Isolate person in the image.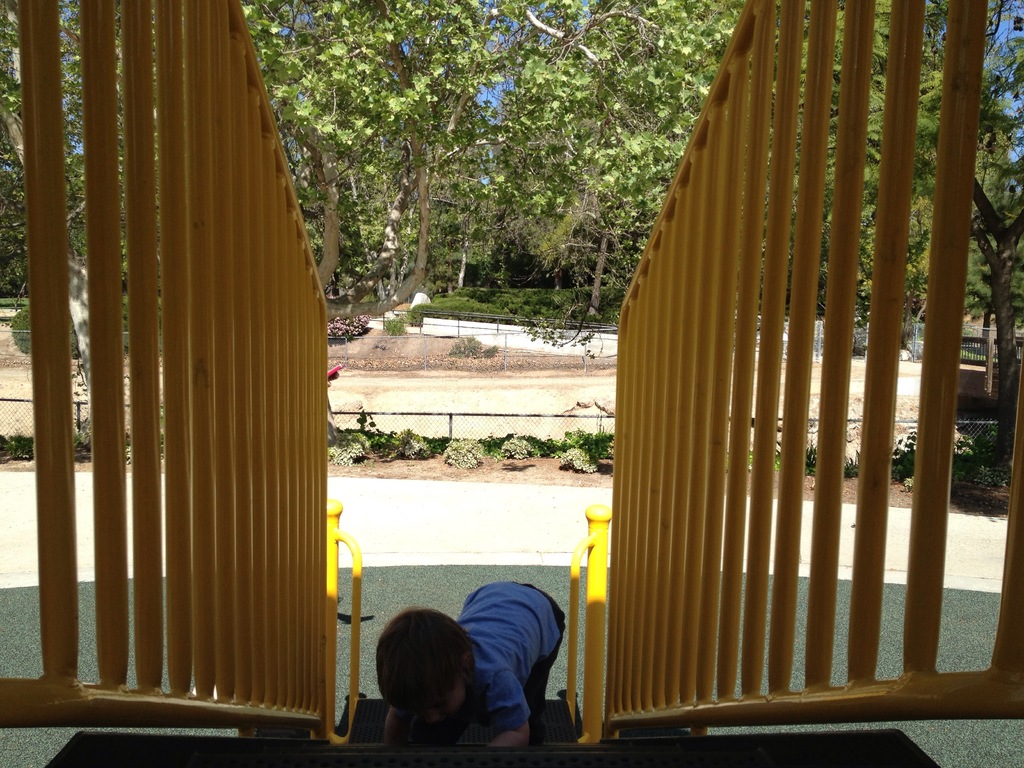
Isolated region: left=375, top=579, right=567, bottom=756.
